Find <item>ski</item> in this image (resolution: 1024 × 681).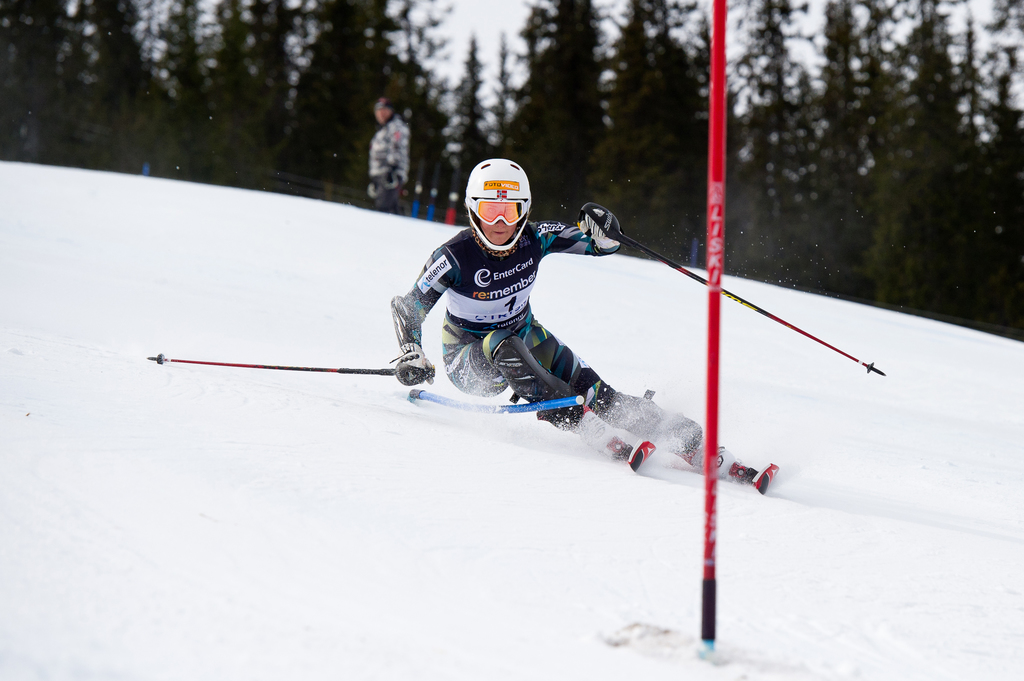
(676,456,779,494).
